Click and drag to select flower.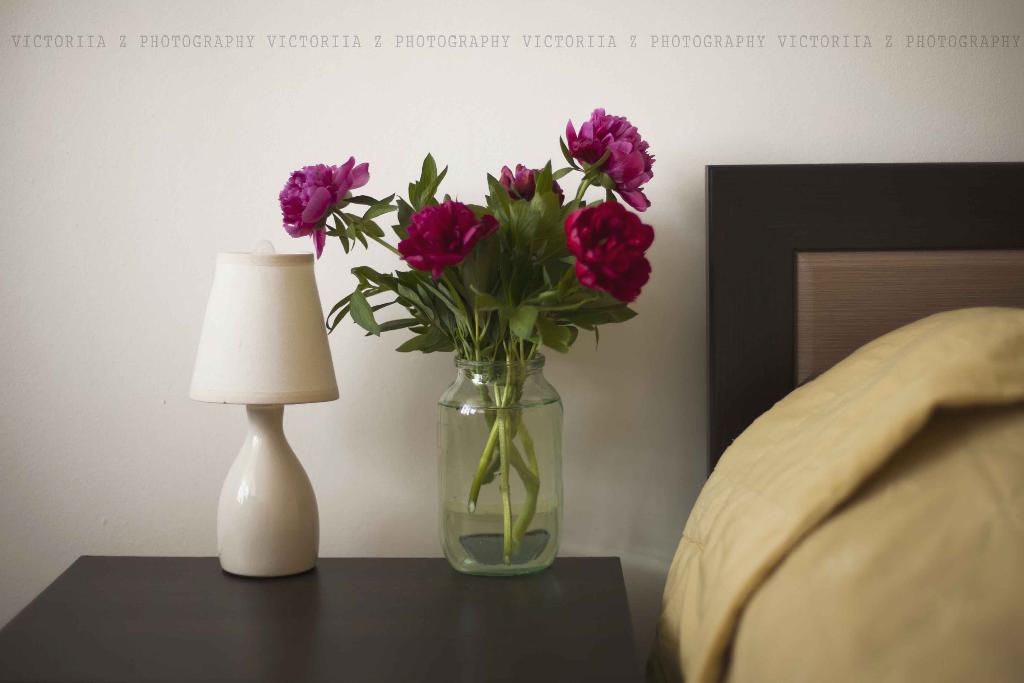
Selection: (x1=559, y1=104, x2=659, y2=185).
